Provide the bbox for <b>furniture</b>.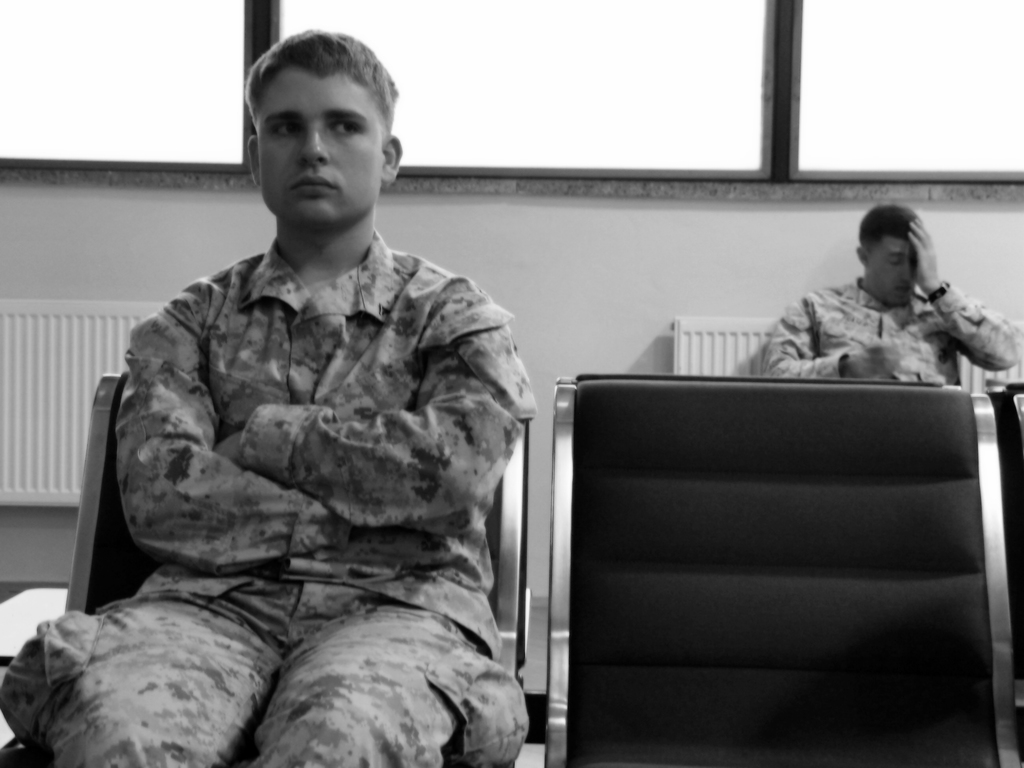
x1=0 y1=300 x2=168 y2=507.
